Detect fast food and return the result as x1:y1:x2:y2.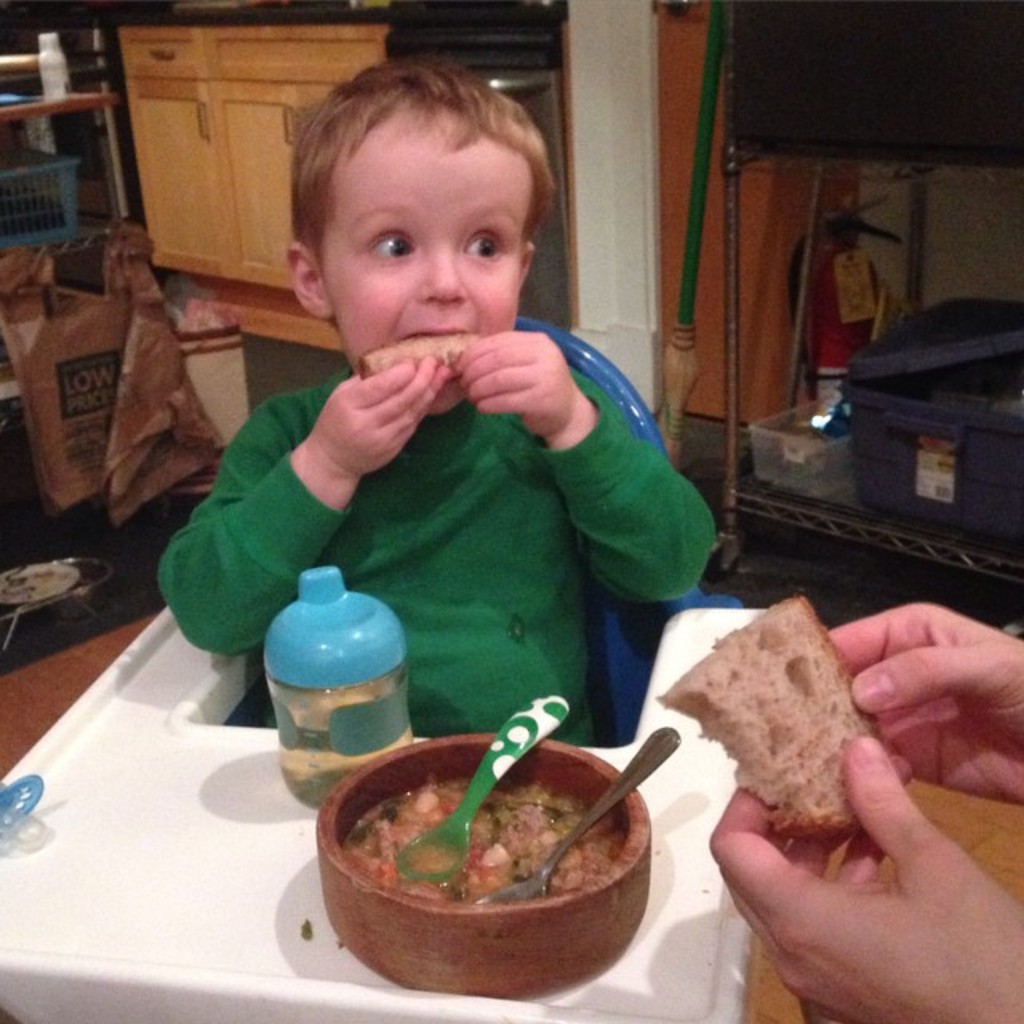
650:592:917:838.
